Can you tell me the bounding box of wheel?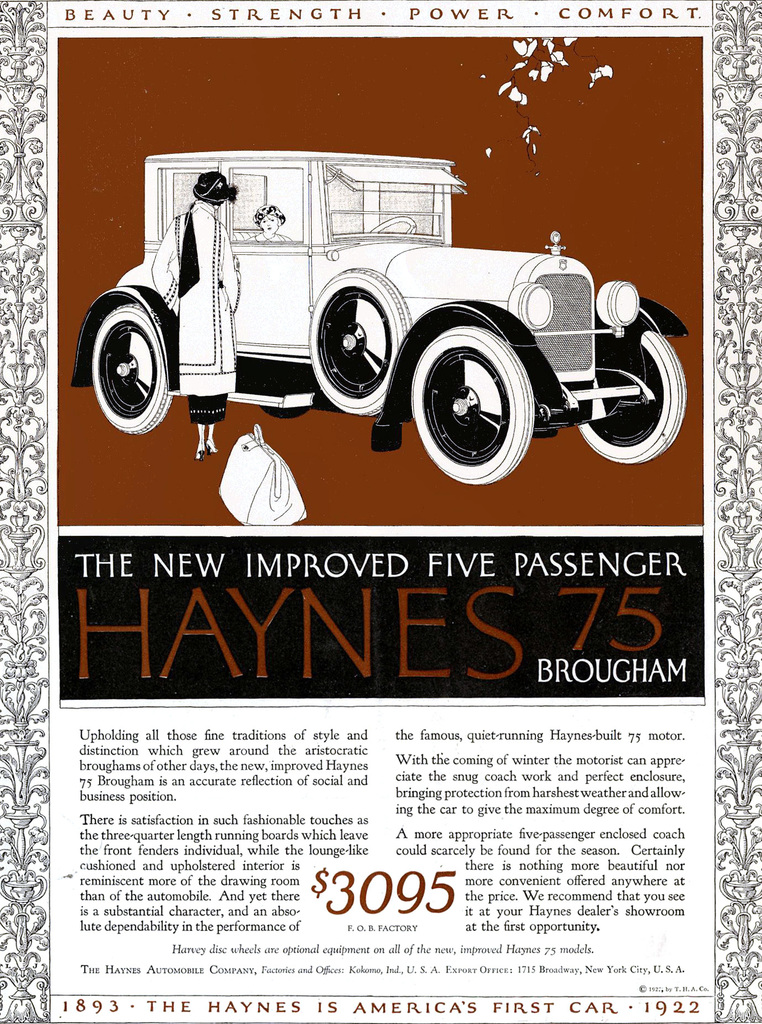
308,266,414,413.
